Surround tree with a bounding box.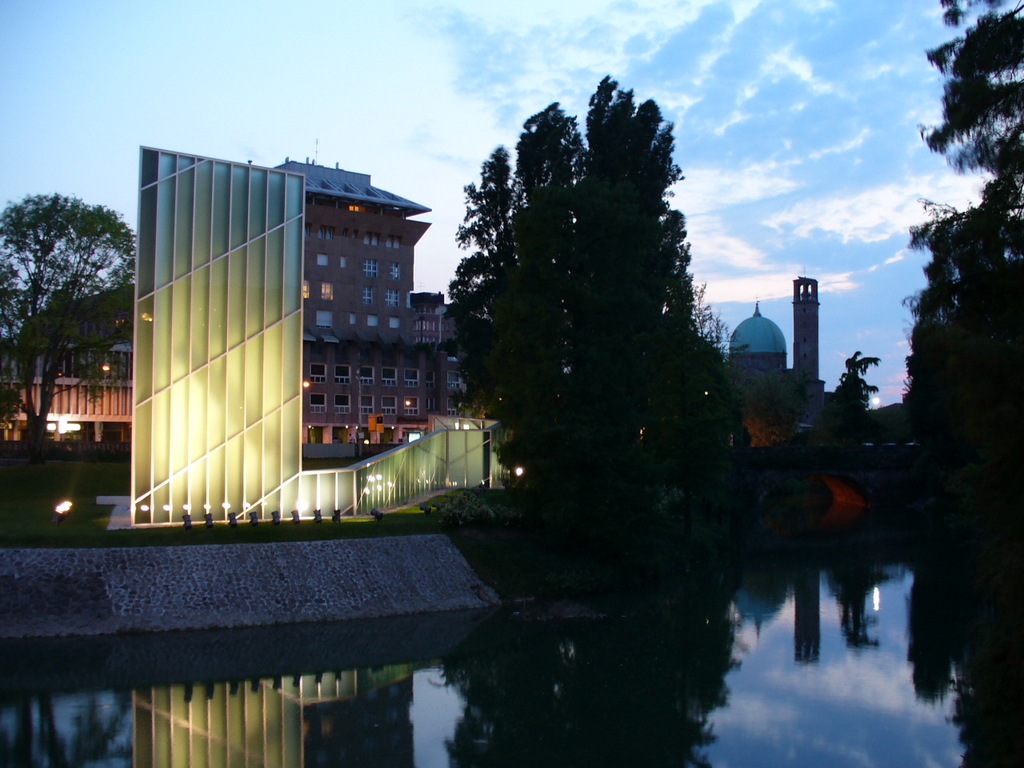
detection(815, 348, 877, 446).
